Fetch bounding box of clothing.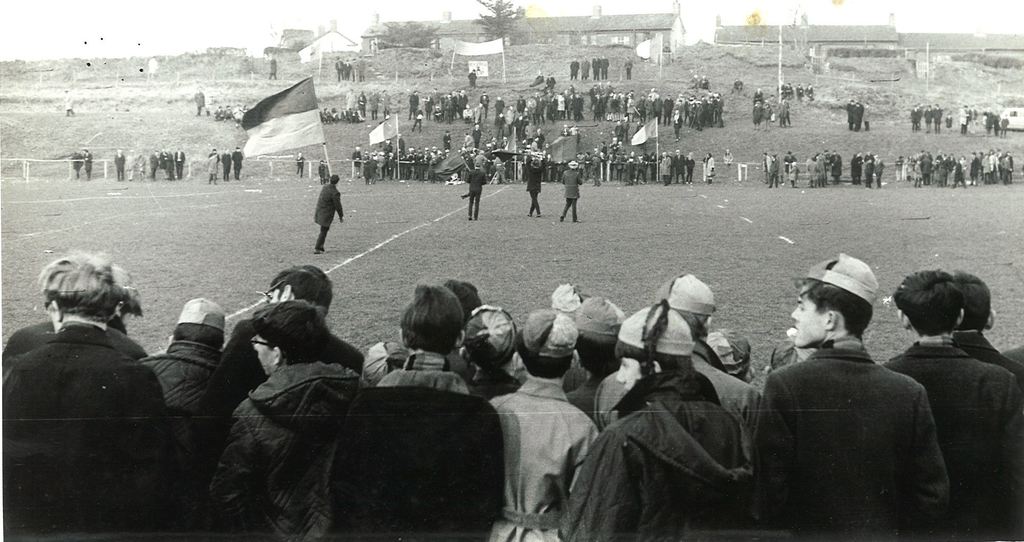
Bbox: 332 60 344 81.
